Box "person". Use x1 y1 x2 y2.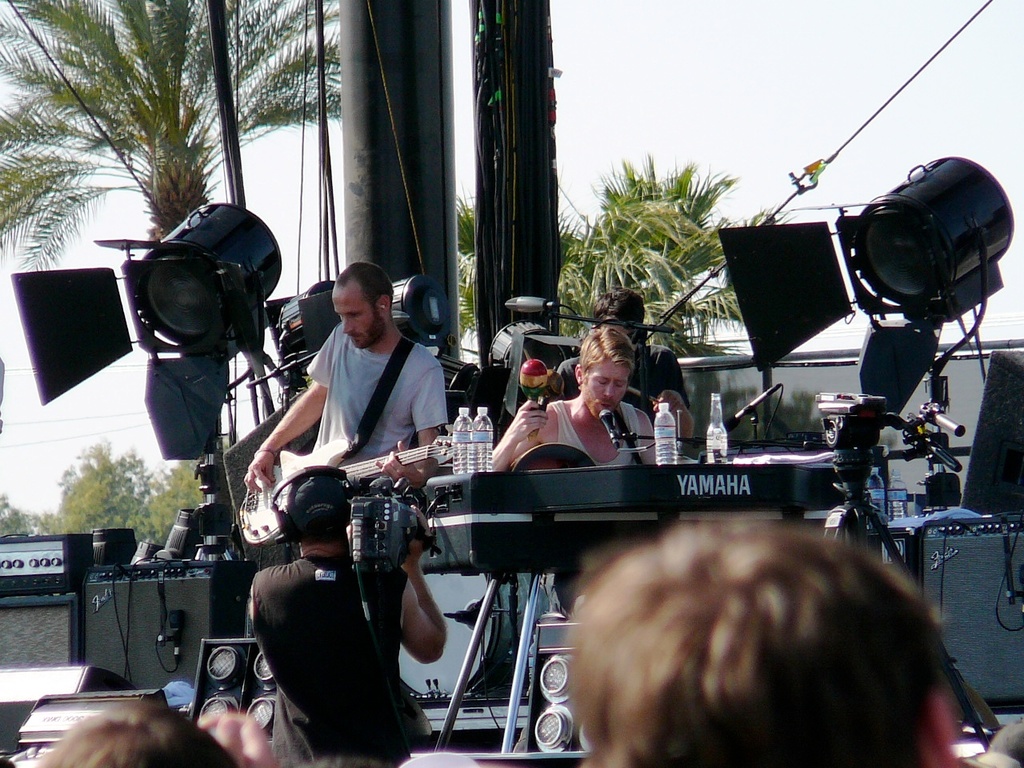
554 285 693 441.
